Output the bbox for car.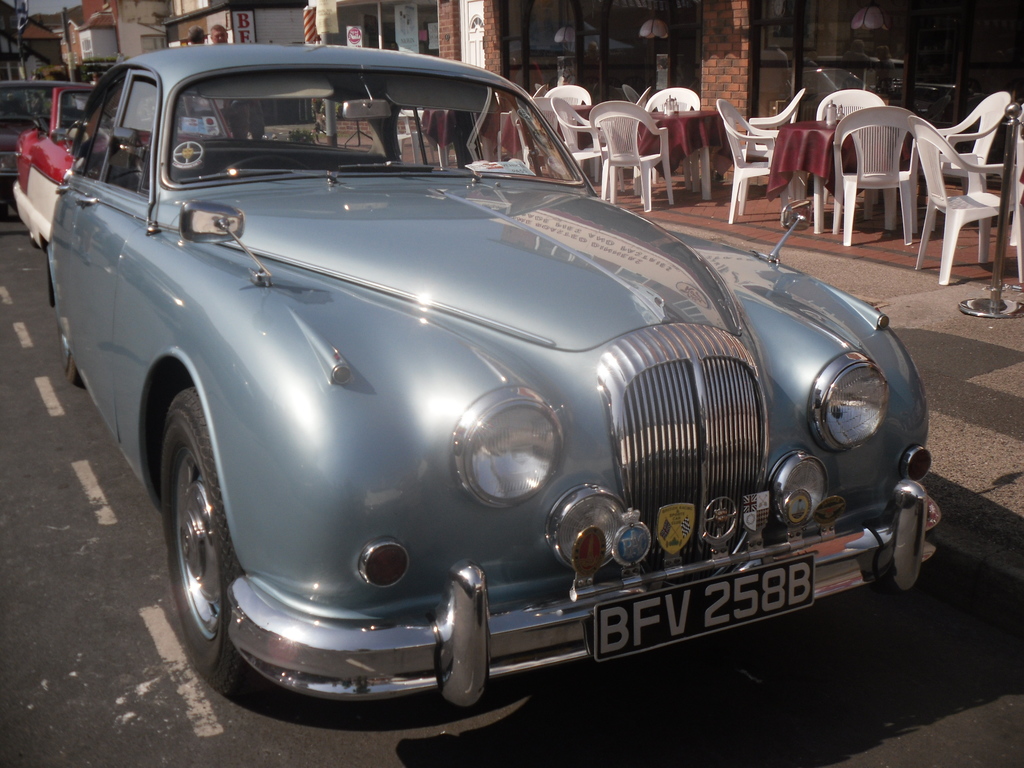
box(8, 85, 235, 305).
